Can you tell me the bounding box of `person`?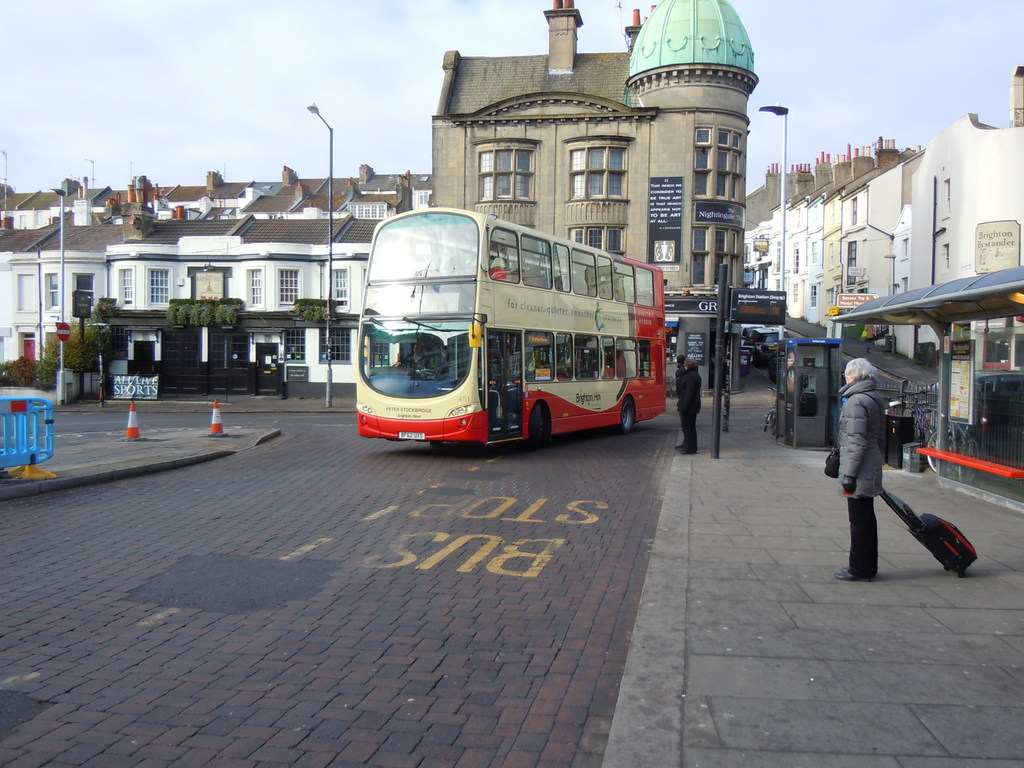
BBox(672, 360, 704, 450).
